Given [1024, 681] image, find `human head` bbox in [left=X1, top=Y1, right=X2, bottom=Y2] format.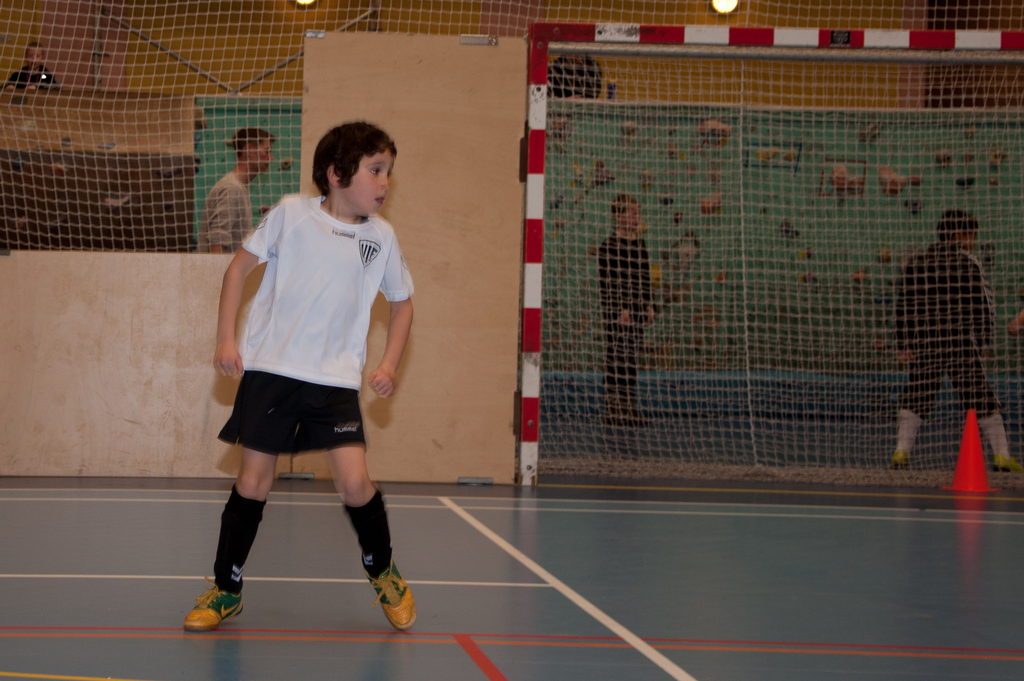
[left=937, top=211, right=983, bottom=251].
